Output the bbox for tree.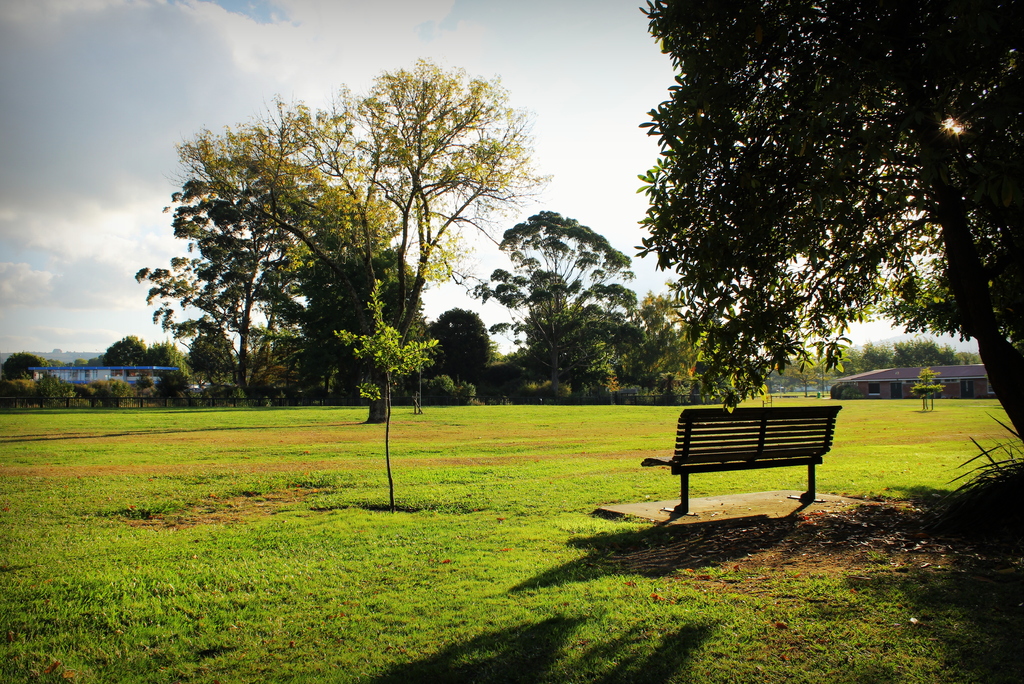
Rect(149, 59, 520, 464).
